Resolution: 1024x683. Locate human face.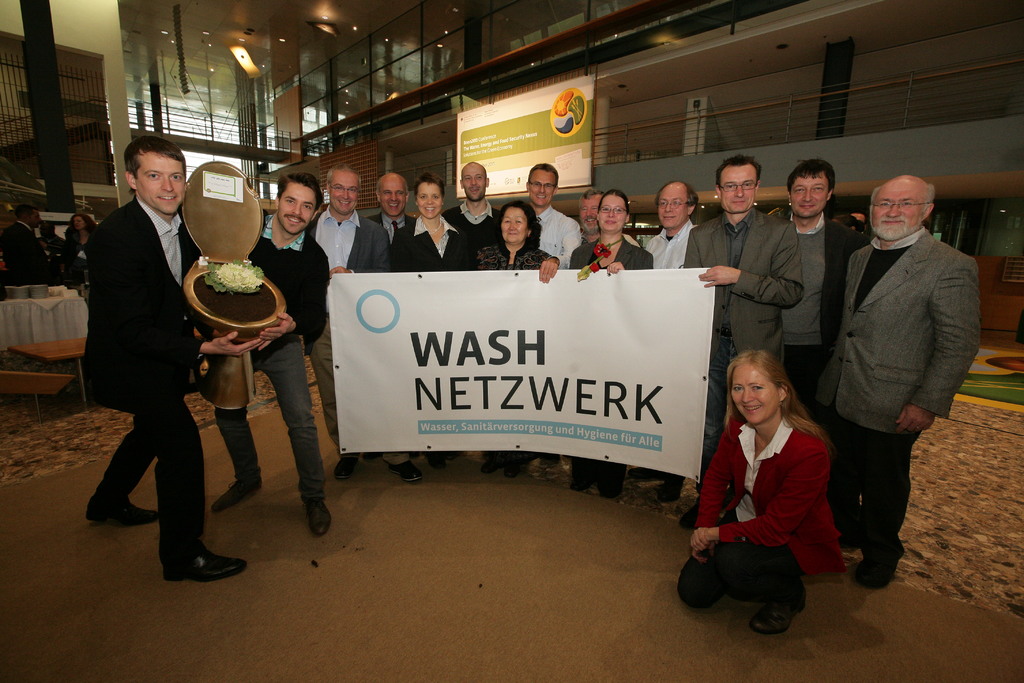
box(732, 361, 780, 424).
